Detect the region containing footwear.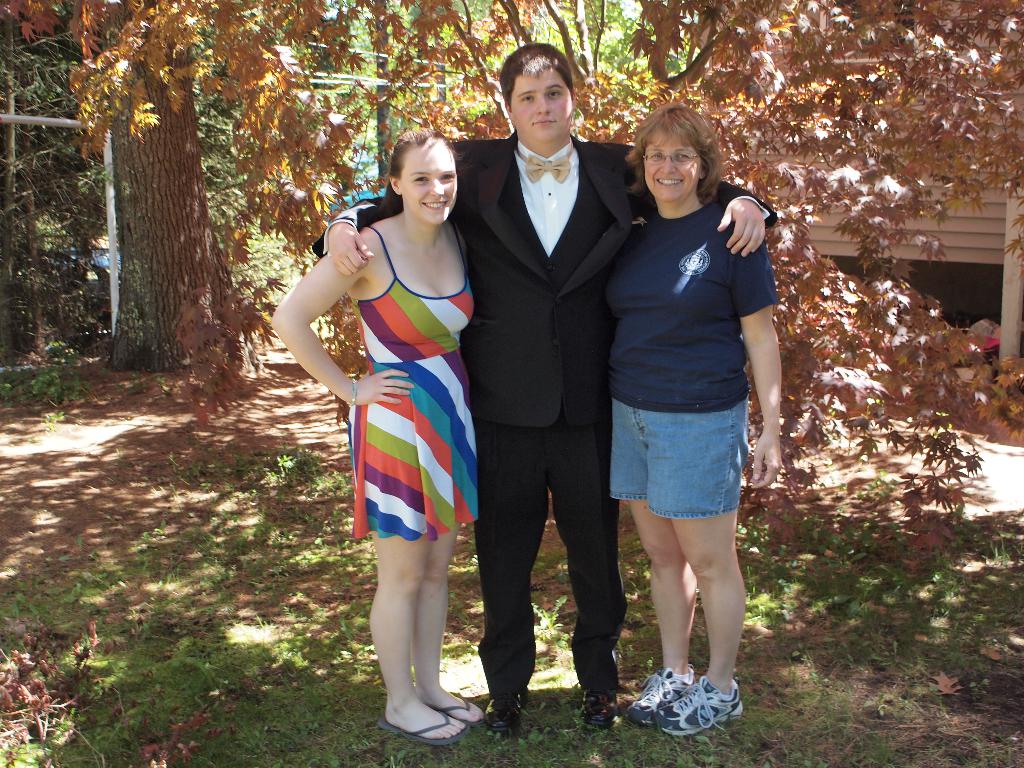
box(579, 685, 621, 735).
